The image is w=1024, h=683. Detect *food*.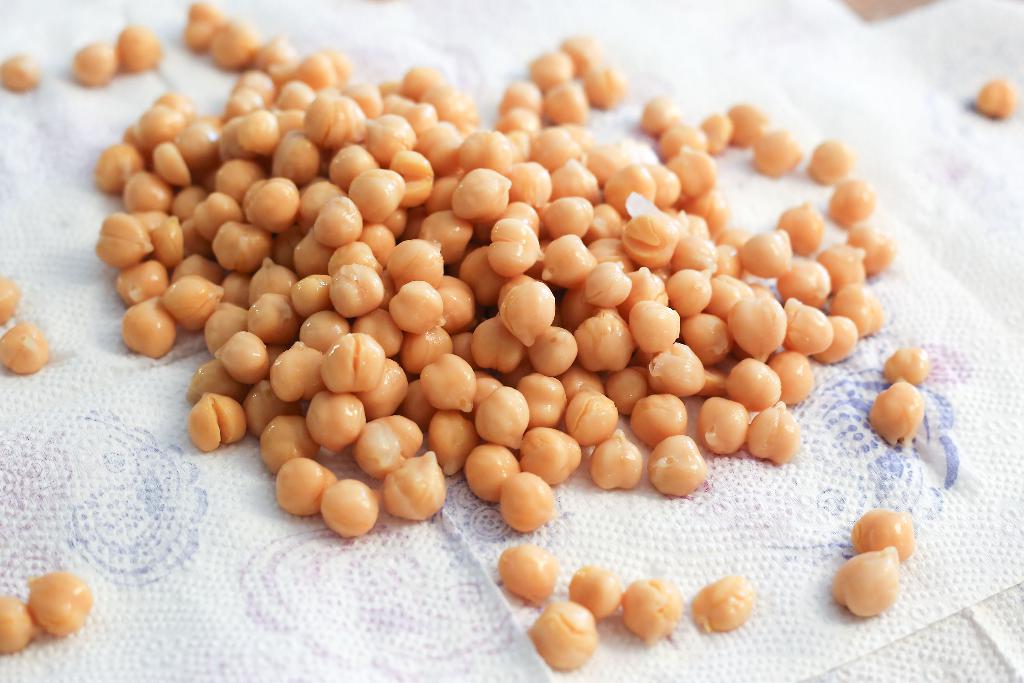
Detection: [left=620, top=577, right=682, bottom=648].
